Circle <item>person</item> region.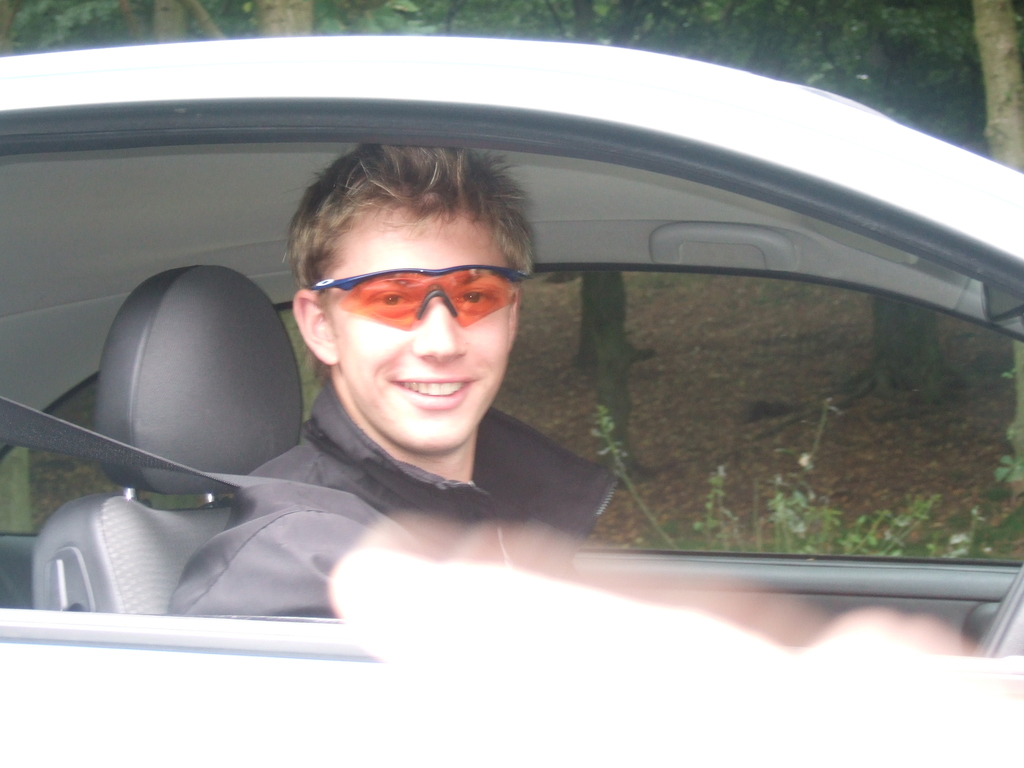
Region: bbox=[321, 542, 1023, 767].
